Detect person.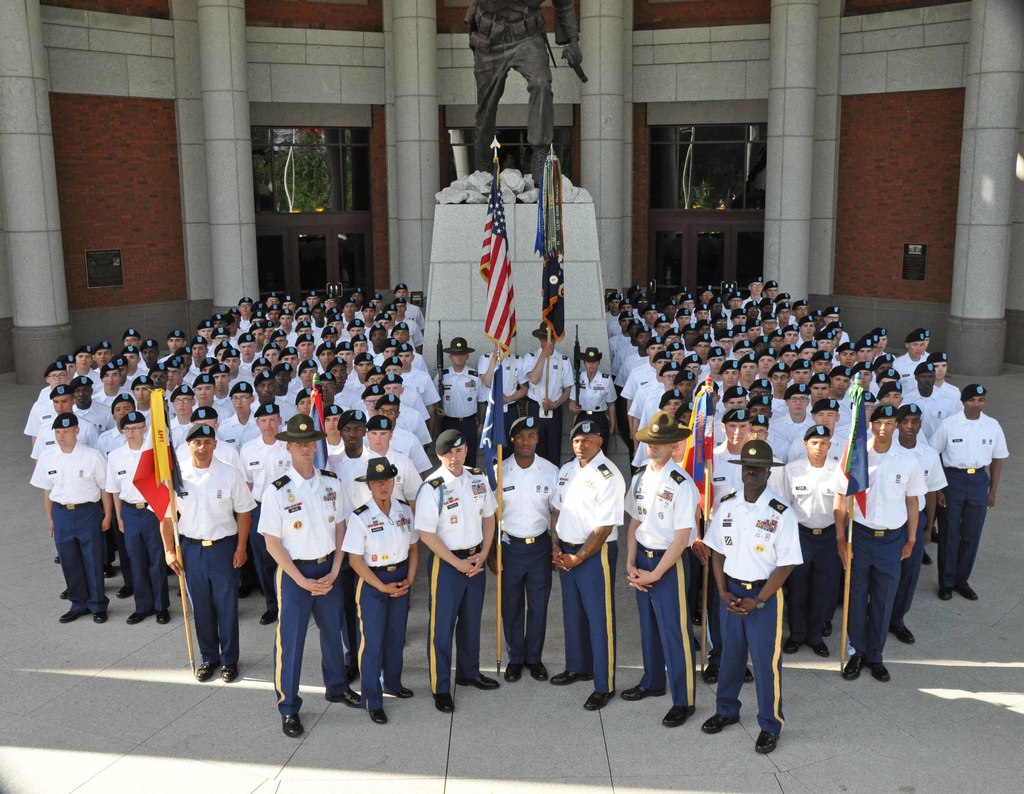
Detected at [left=668, top=342, right=689, bottom=359].
